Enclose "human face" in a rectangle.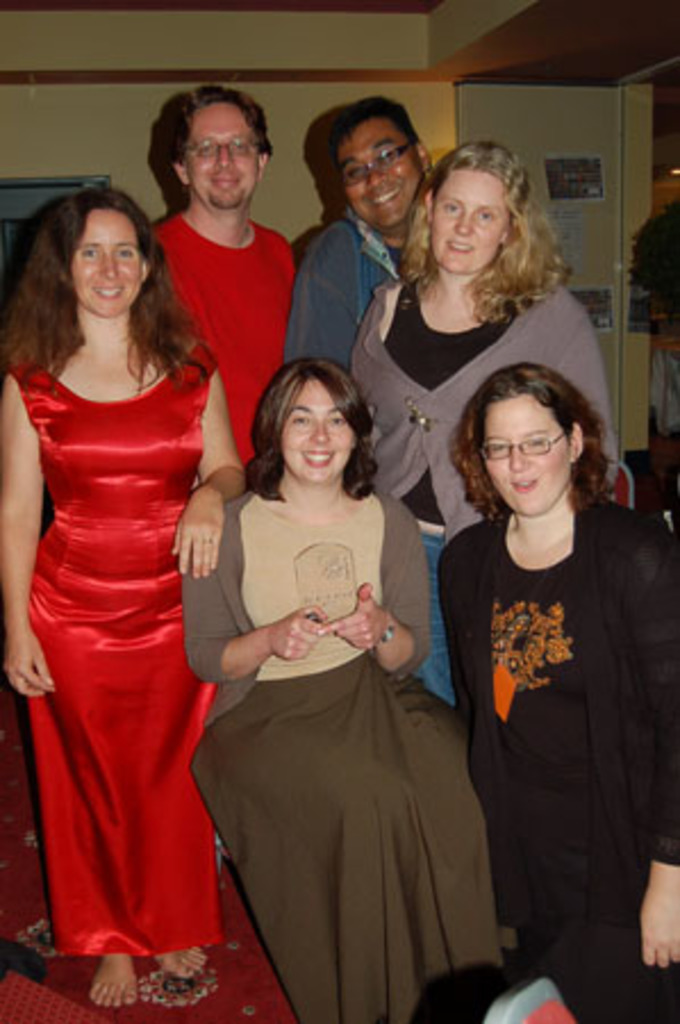
[x1=73, y1=203, x2=139, y2=321].
